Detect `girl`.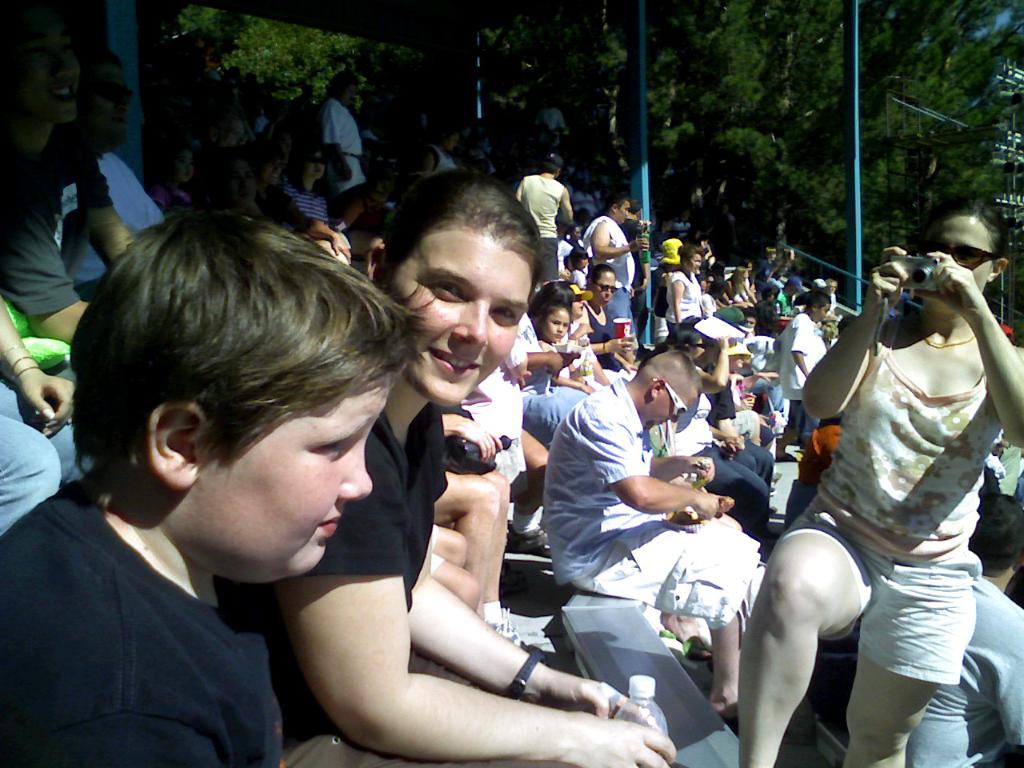
Detected at locate(661, 244, 706, 338).
